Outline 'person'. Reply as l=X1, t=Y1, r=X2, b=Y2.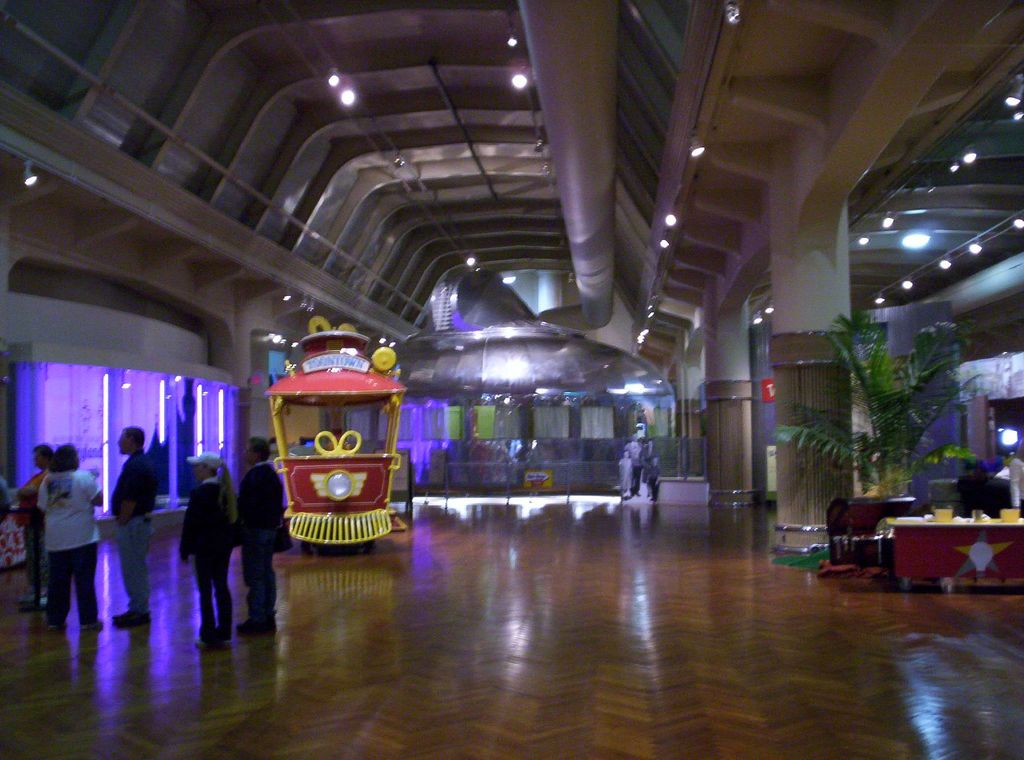
l=180, t=451, r=236, b=647.
